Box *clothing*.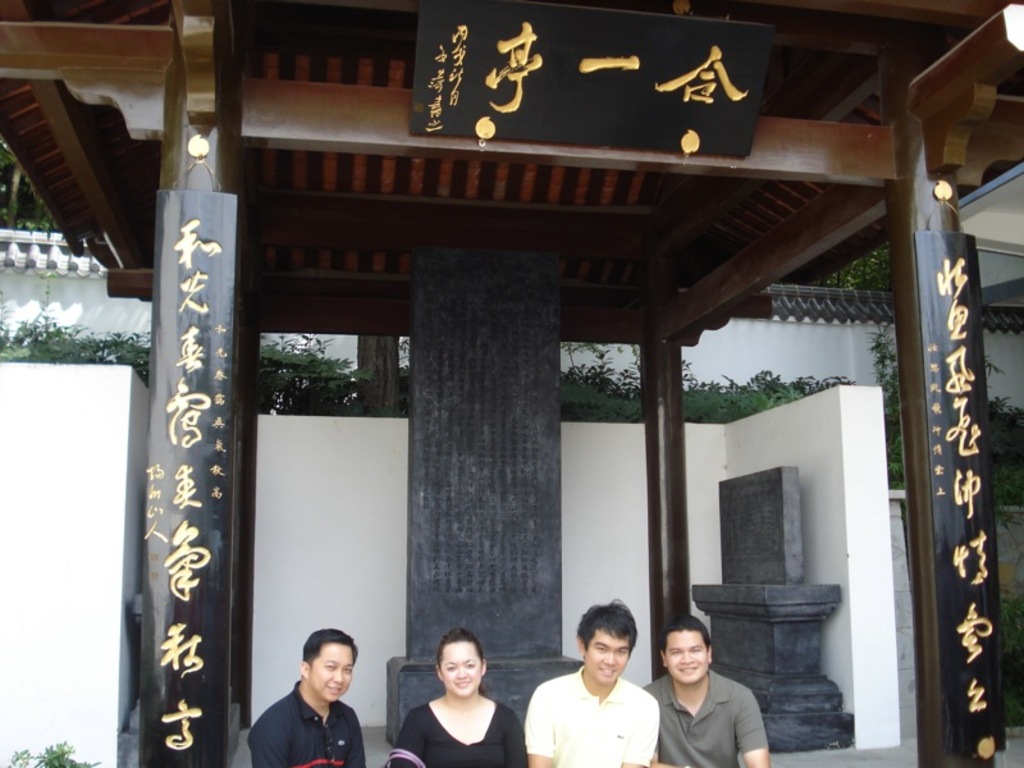
BBox(641, 668, 767, 767).
